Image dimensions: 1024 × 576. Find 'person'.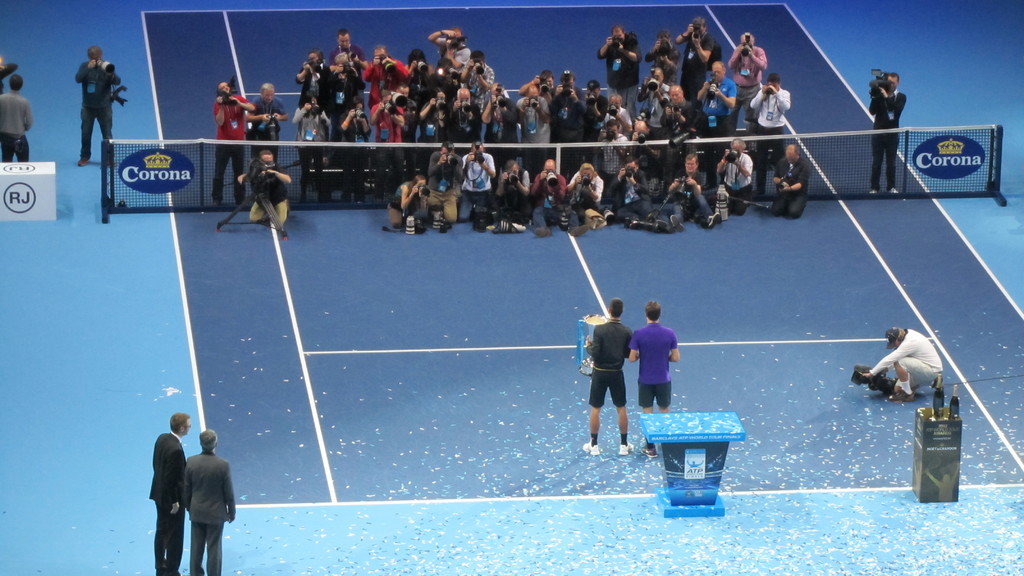
<bbox>233, 150, 285, 224</bbox>.
